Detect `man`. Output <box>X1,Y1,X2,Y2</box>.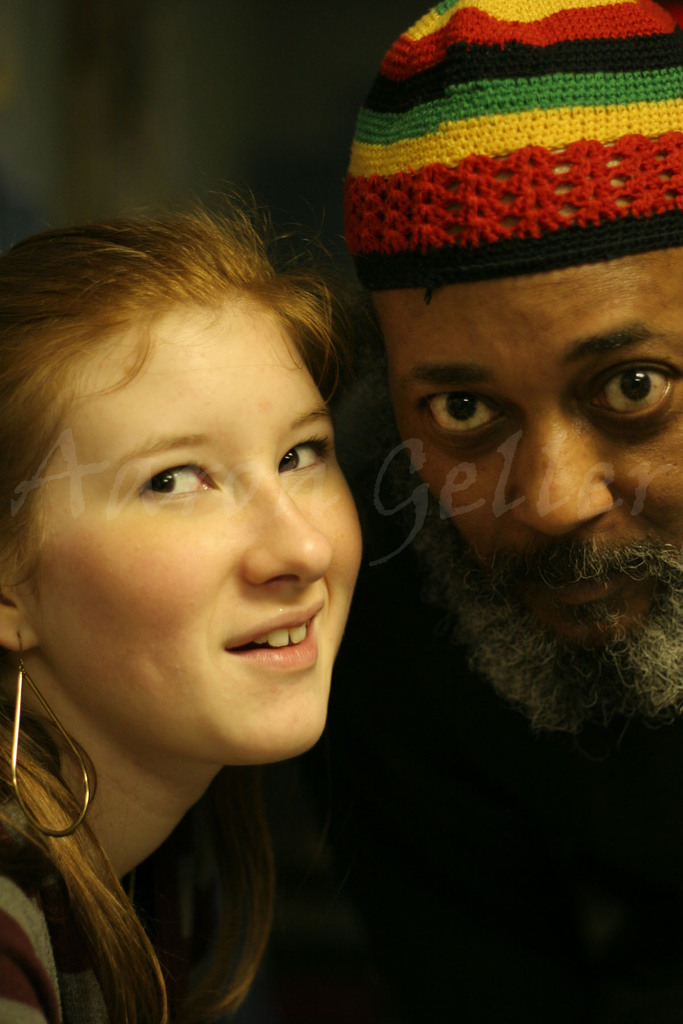
<box>334,158,682,807</box>.
